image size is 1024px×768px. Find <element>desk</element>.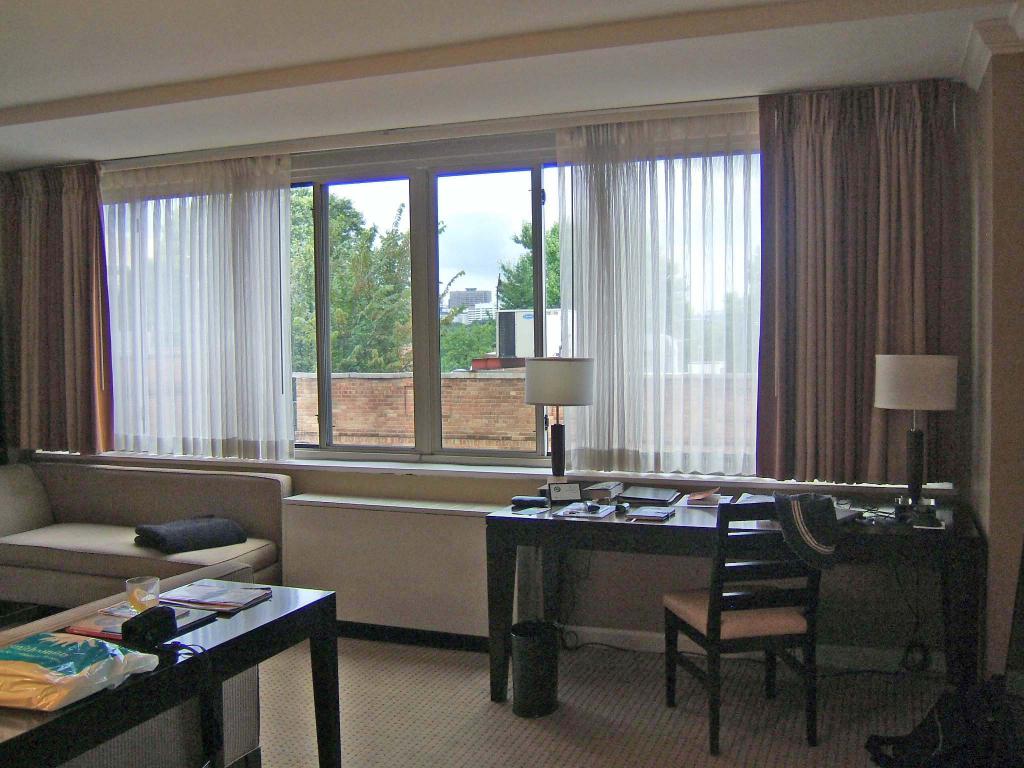
(x1=458, y1=492, x2=914, y2=736).
